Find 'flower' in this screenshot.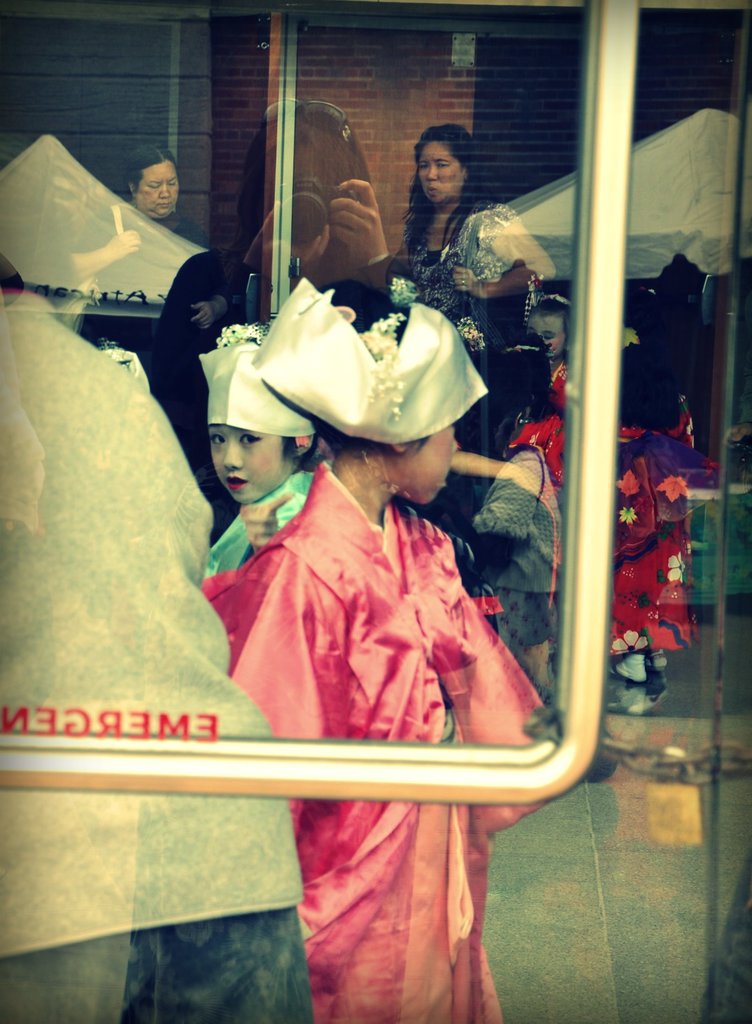
The bounding box for 'flower' is <region>615, 507, 643, 520</region>.
